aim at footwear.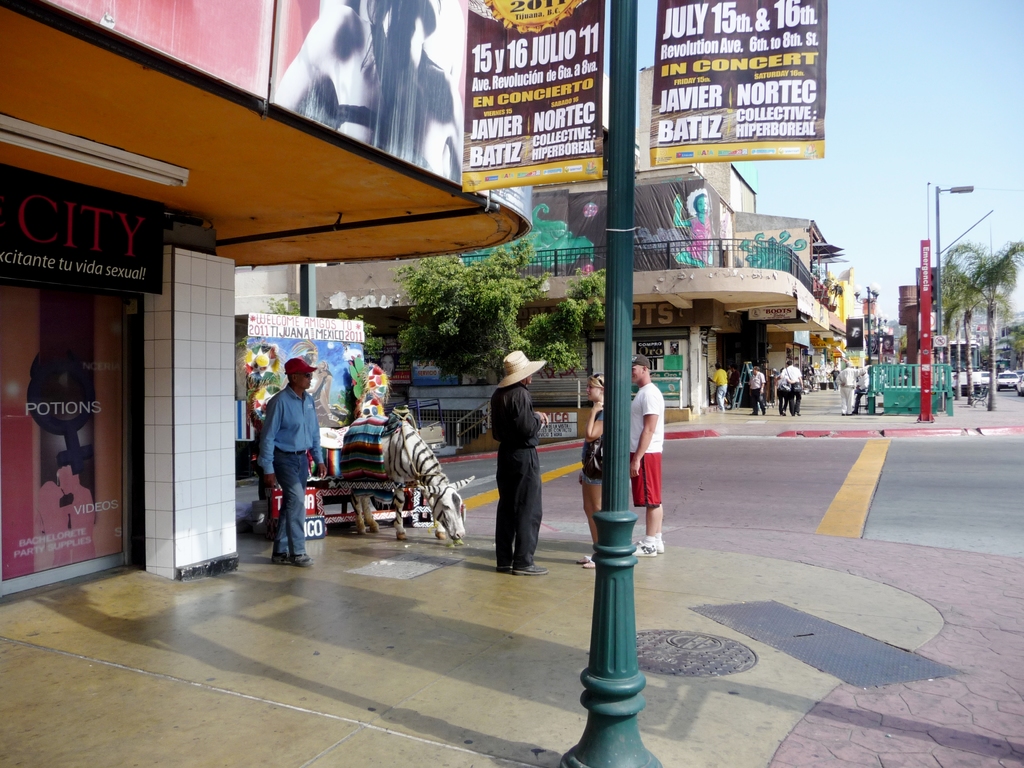
Aimed at pyautogui.locateOnScreen(791, 410, 799, 414).
